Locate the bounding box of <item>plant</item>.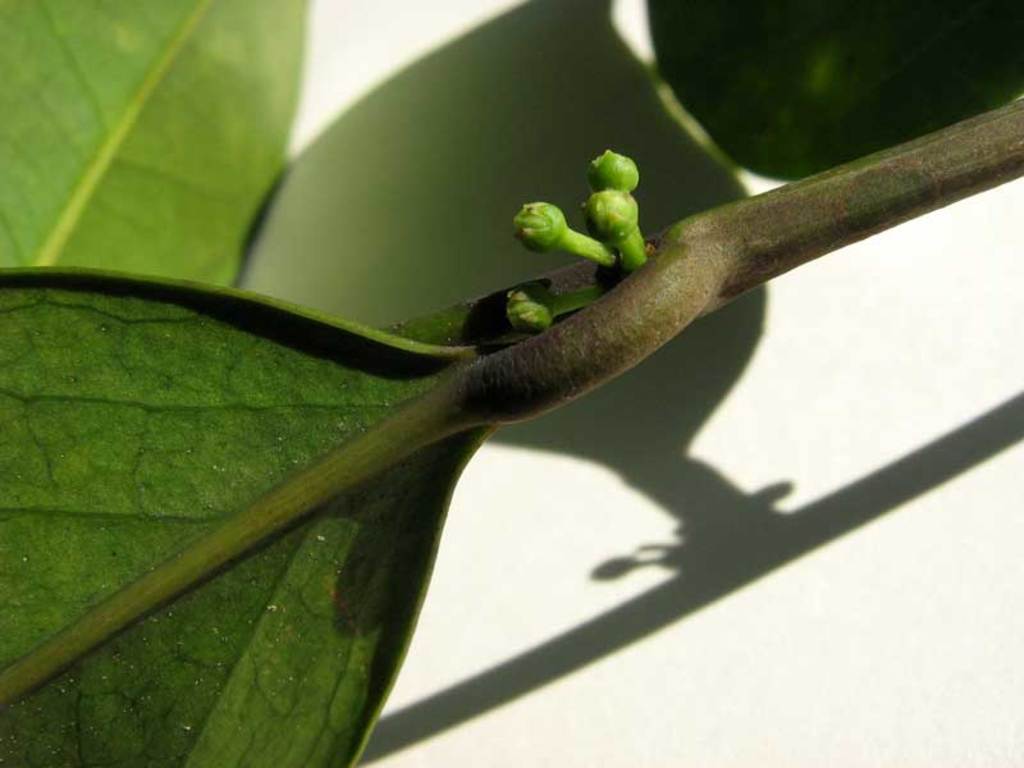
Bounding box: [0, 0, 1023, 767].
